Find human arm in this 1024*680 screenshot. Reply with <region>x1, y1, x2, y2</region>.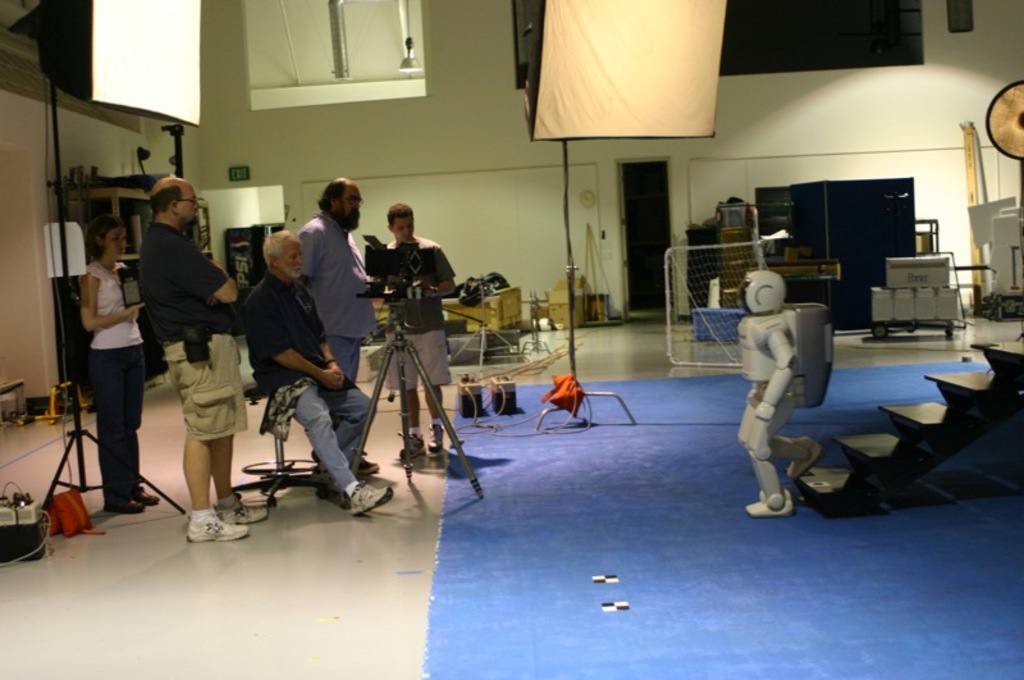
<region>300, 229, 312, 288</region>.
